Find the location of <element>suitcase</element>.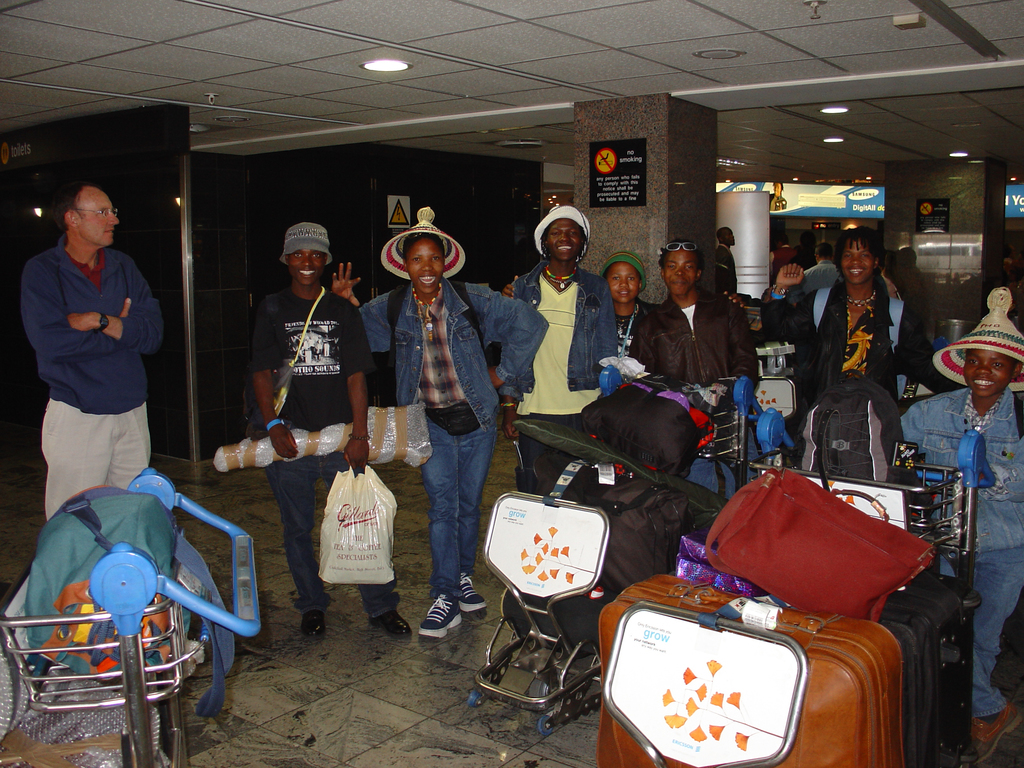
Location: (x1=595, y1=566, x2=908, y2=765).
